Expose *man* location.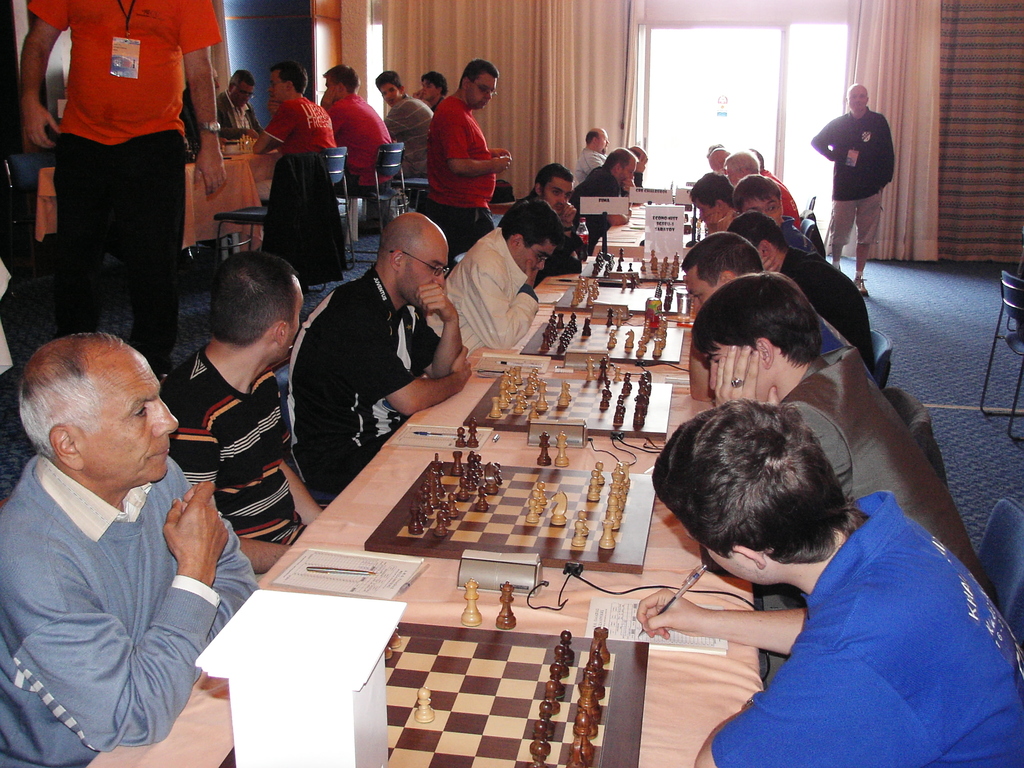
Exposed at bbox(375, 78, 440, 175).
